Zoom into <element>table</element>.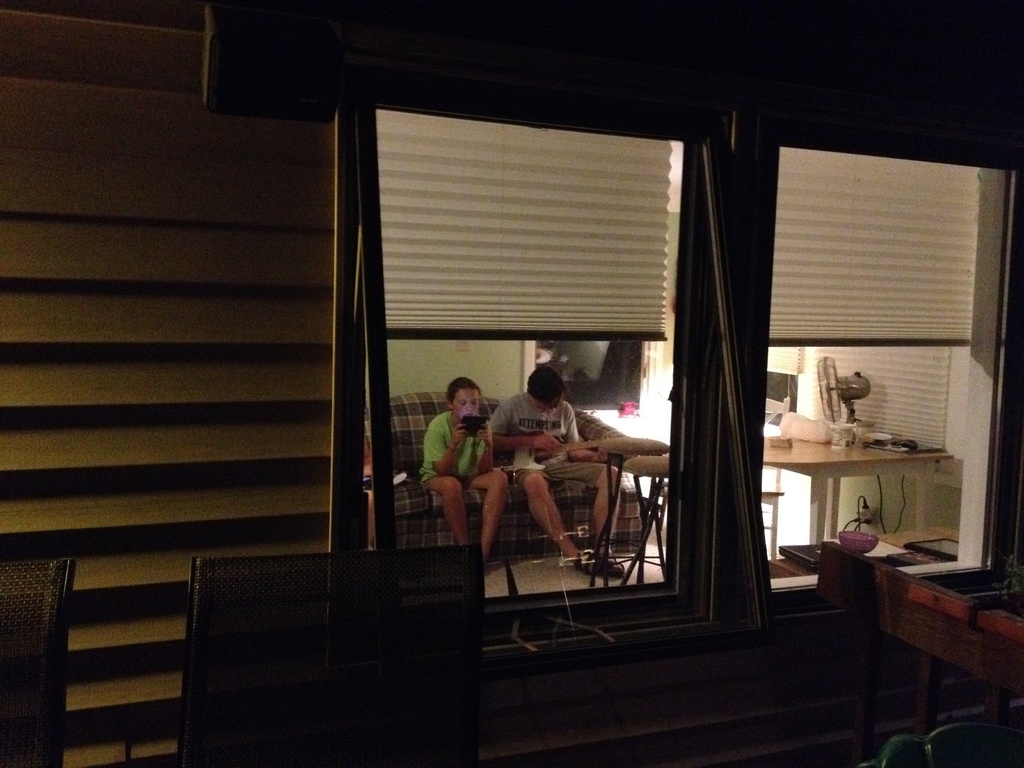
Zoom target: left=587, top=445, right=666, bottom=588.
